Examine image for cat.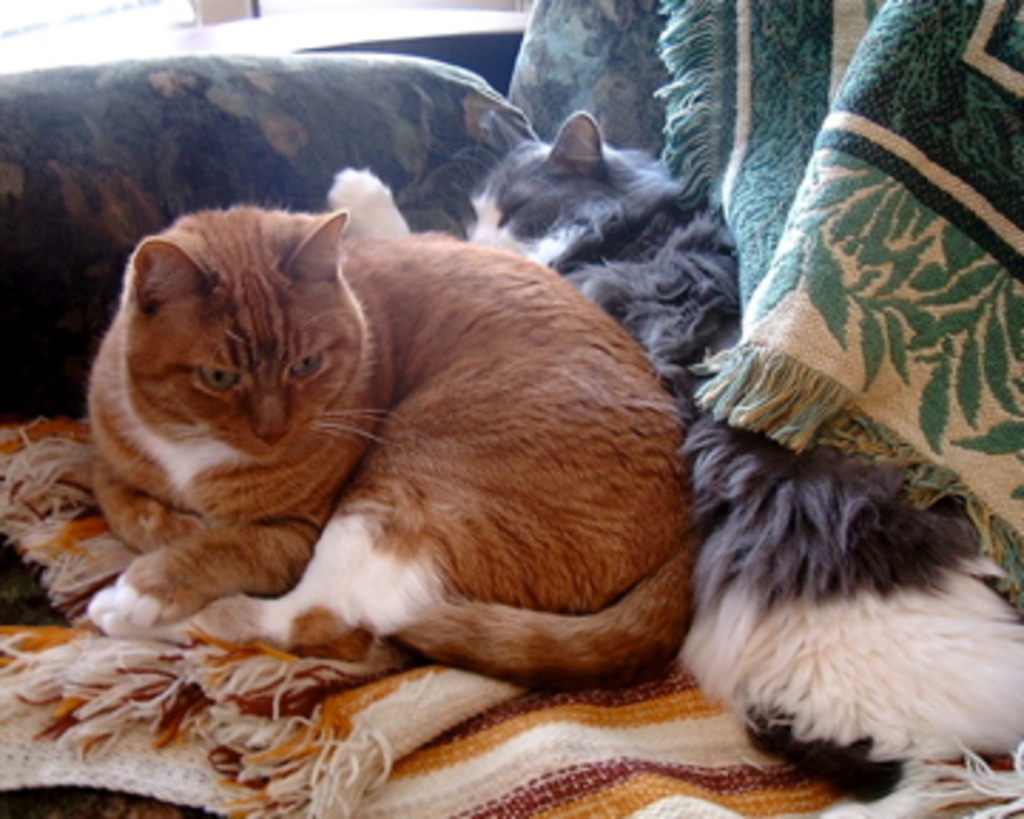
Examination result: 77, 205, 705, 700.
